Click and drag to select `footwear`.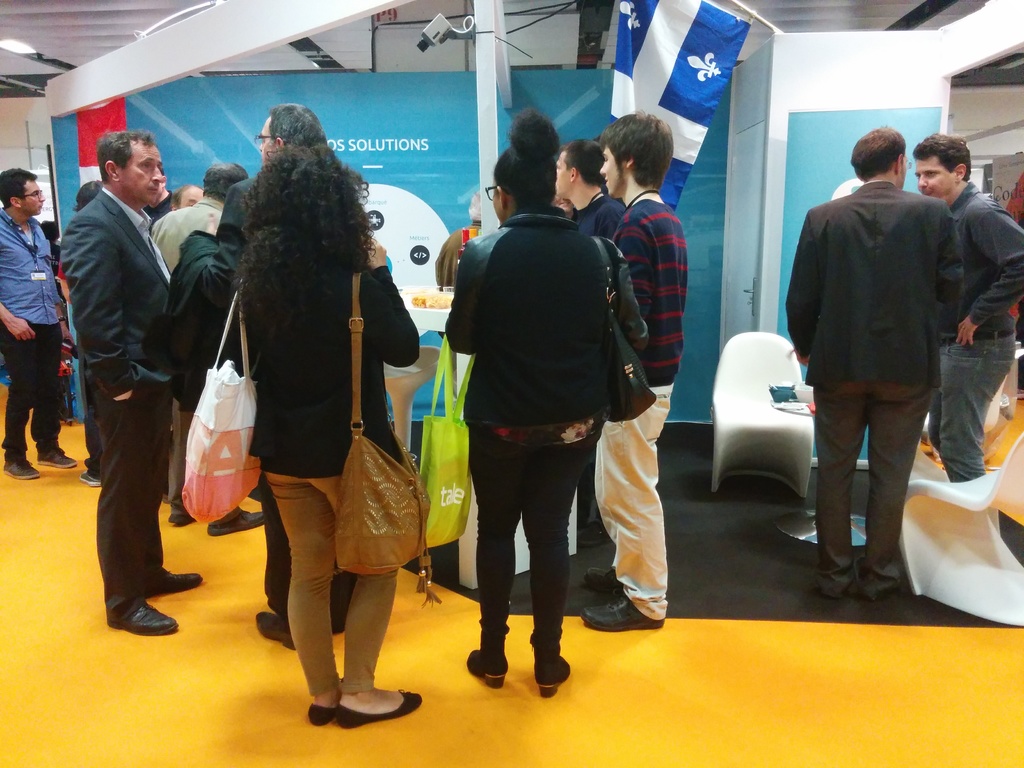
Selection: x1=123 y1=603 x2=177 y2=637.
